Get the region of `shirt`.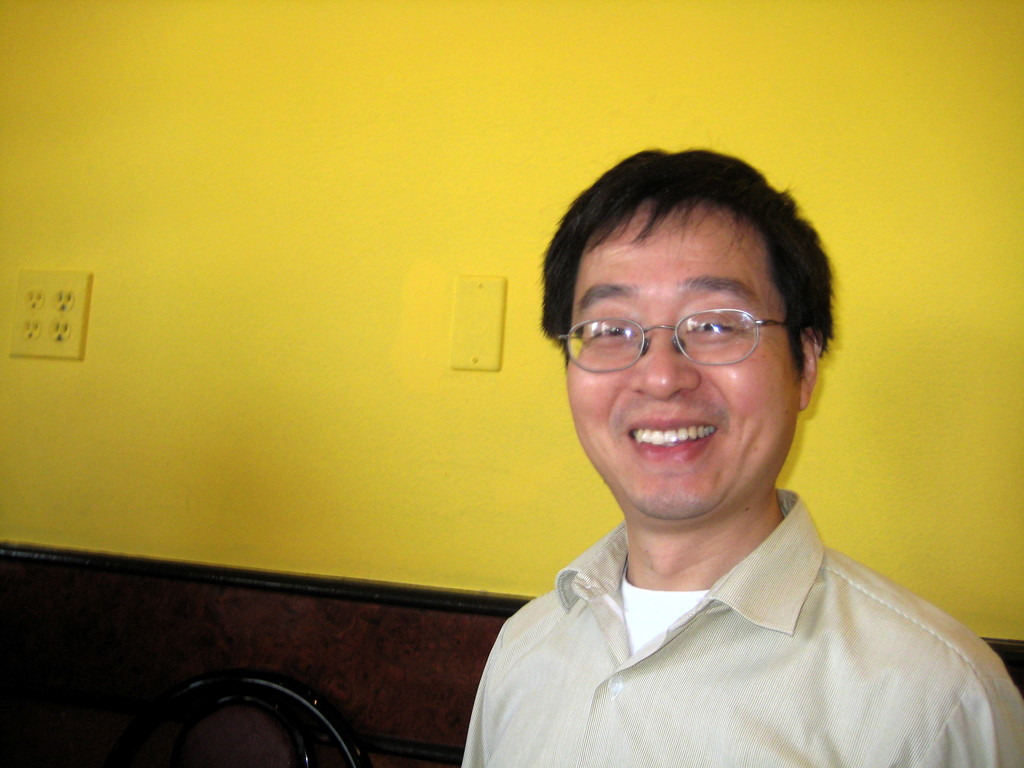
region(461, 486, 1023, 767).
